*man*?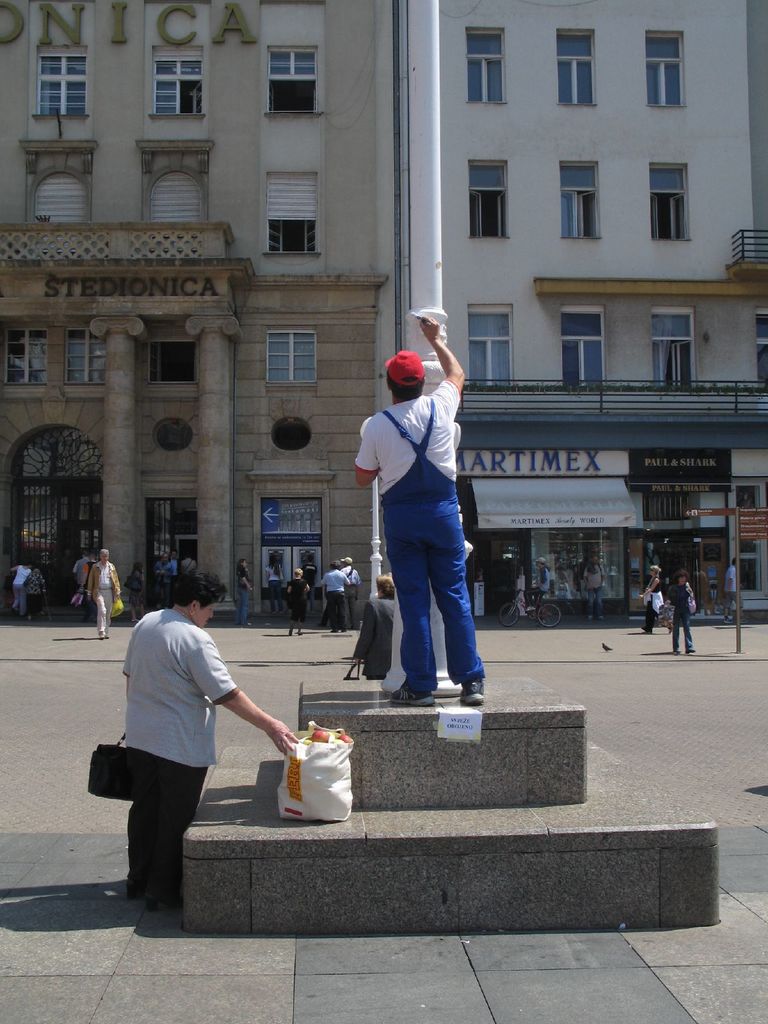
[300, 554, 317, 614]
